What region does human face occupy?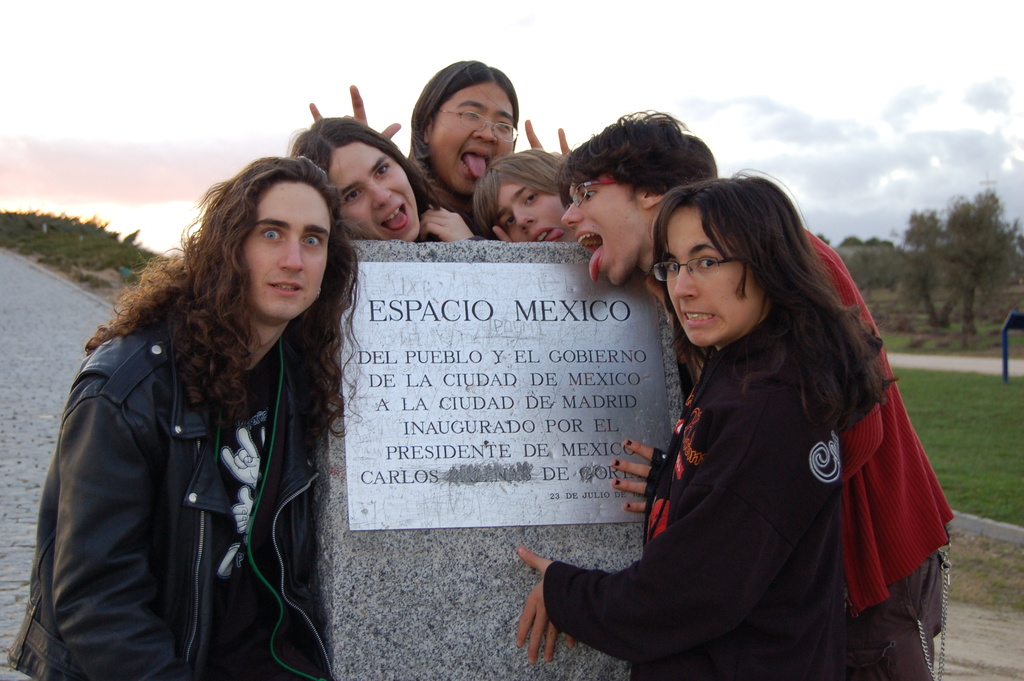
{"x1": 498, "y1": 181, "x2": 570, "y2": 243}.
